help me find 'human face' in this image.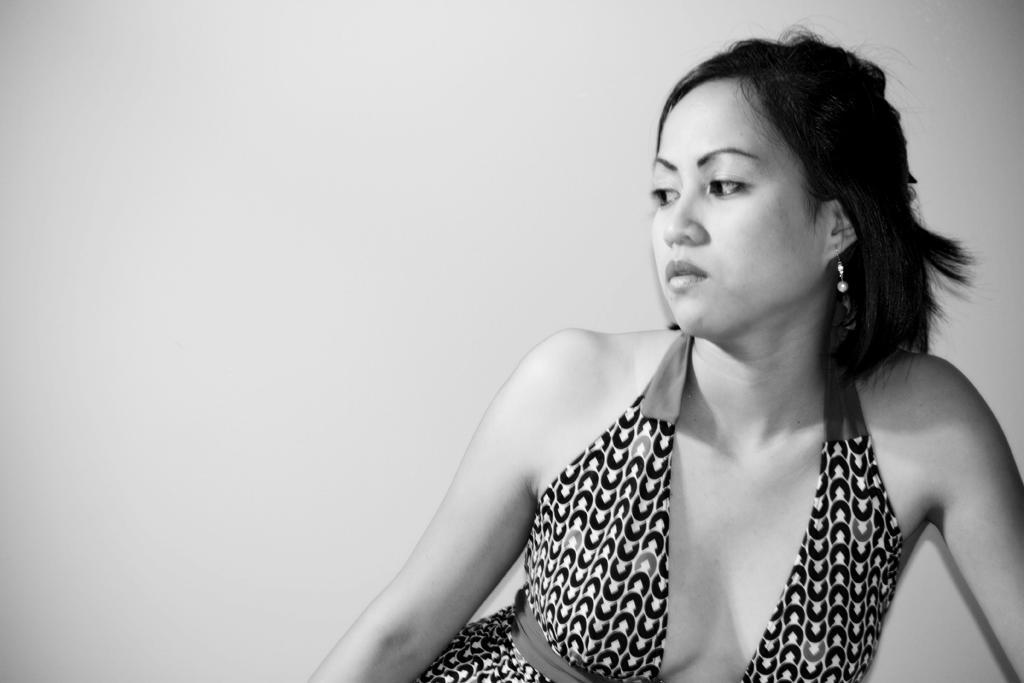
Found it: 650/76/829/336.
